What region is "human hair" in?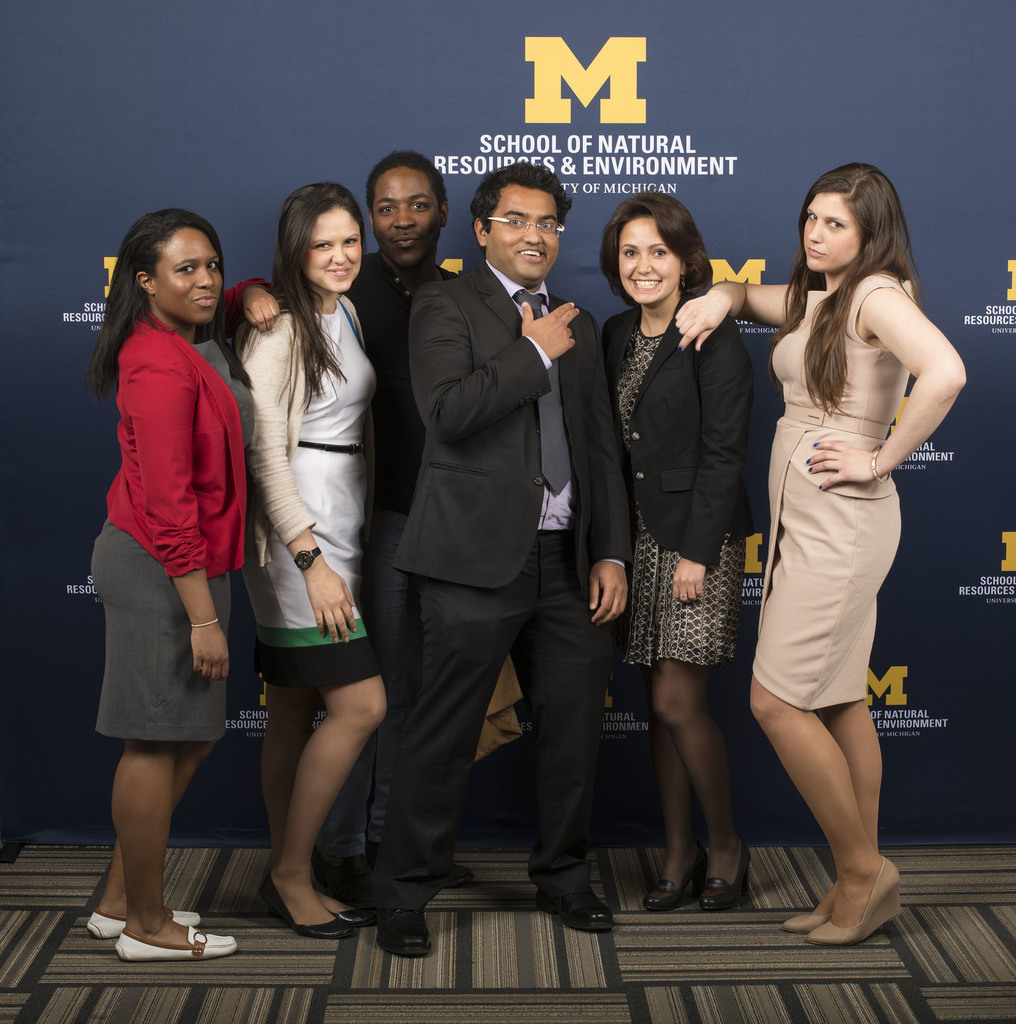
rect(275, 181, 371, 412).
